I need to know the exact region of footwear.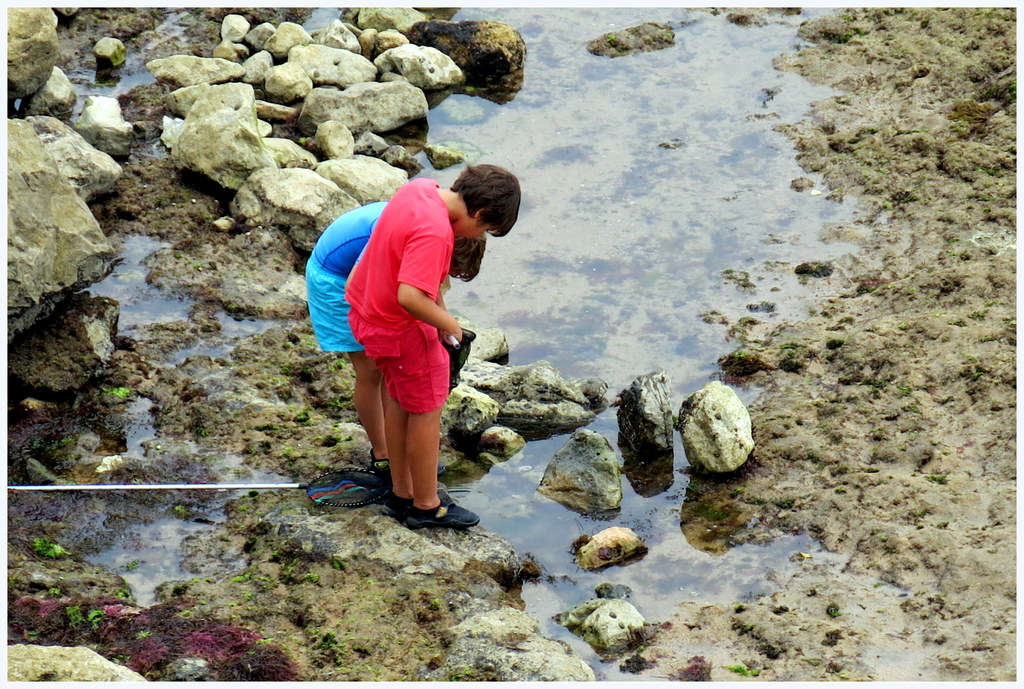
Region: 383, 494, 418, 517.
